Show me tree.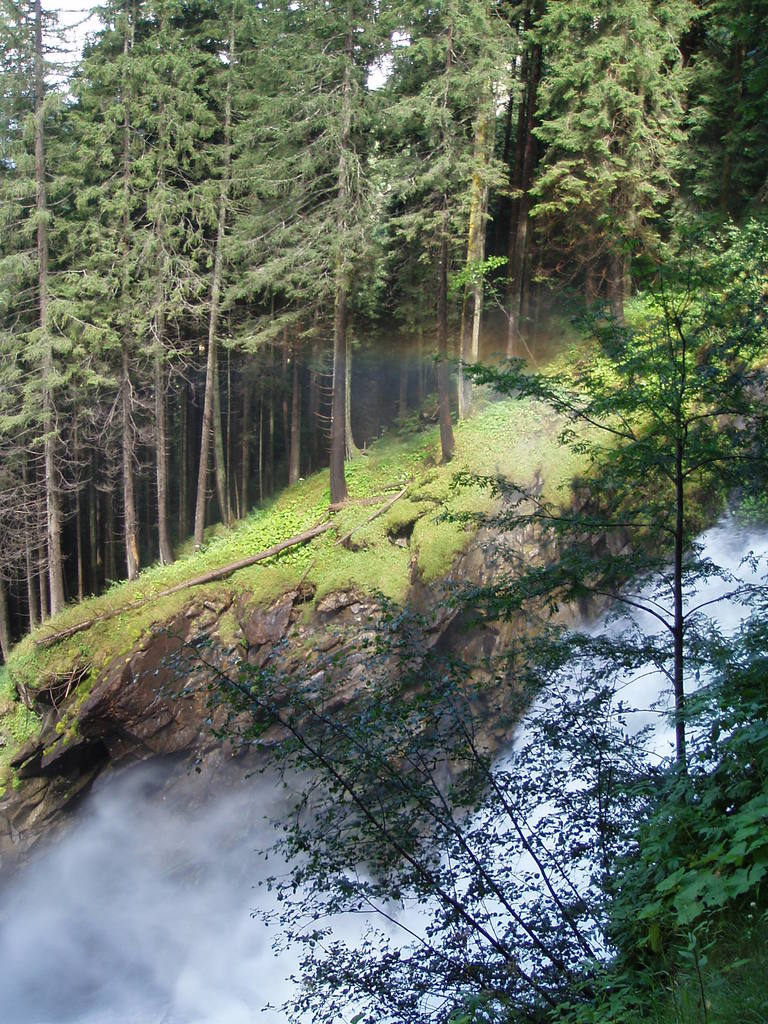
tree is here: (486, 106, 743, 885).
